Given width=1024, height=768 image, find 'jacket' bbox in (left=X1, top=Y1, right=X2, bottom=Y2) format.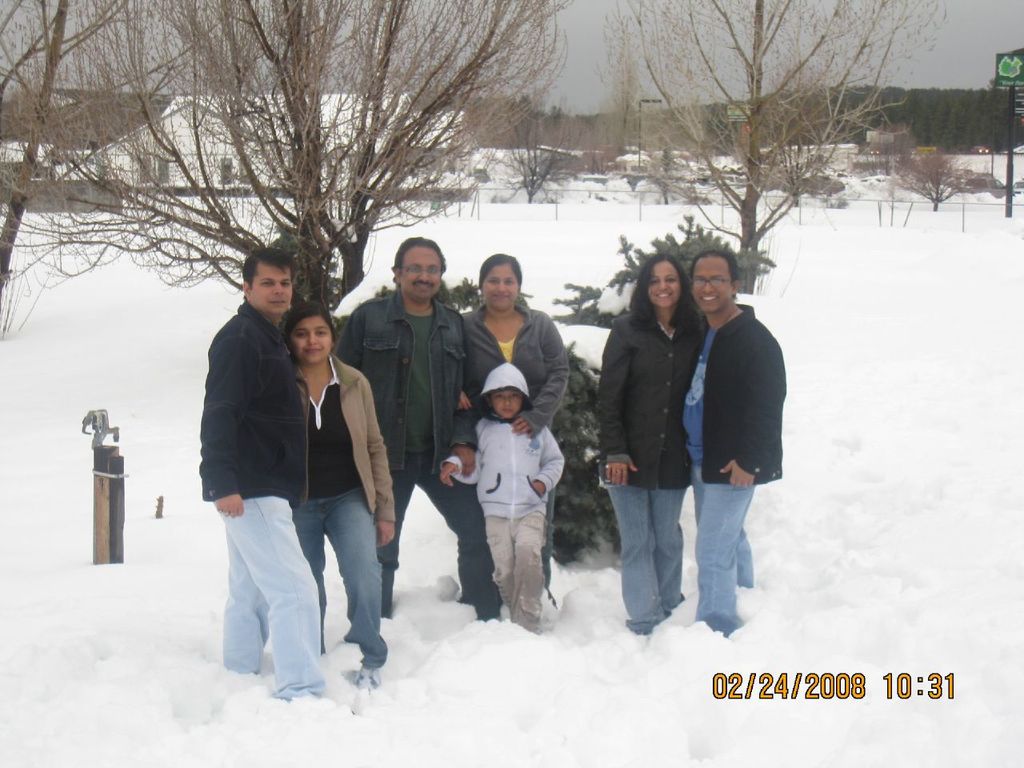
(left=300, top=354, right=400, bottom=524).
